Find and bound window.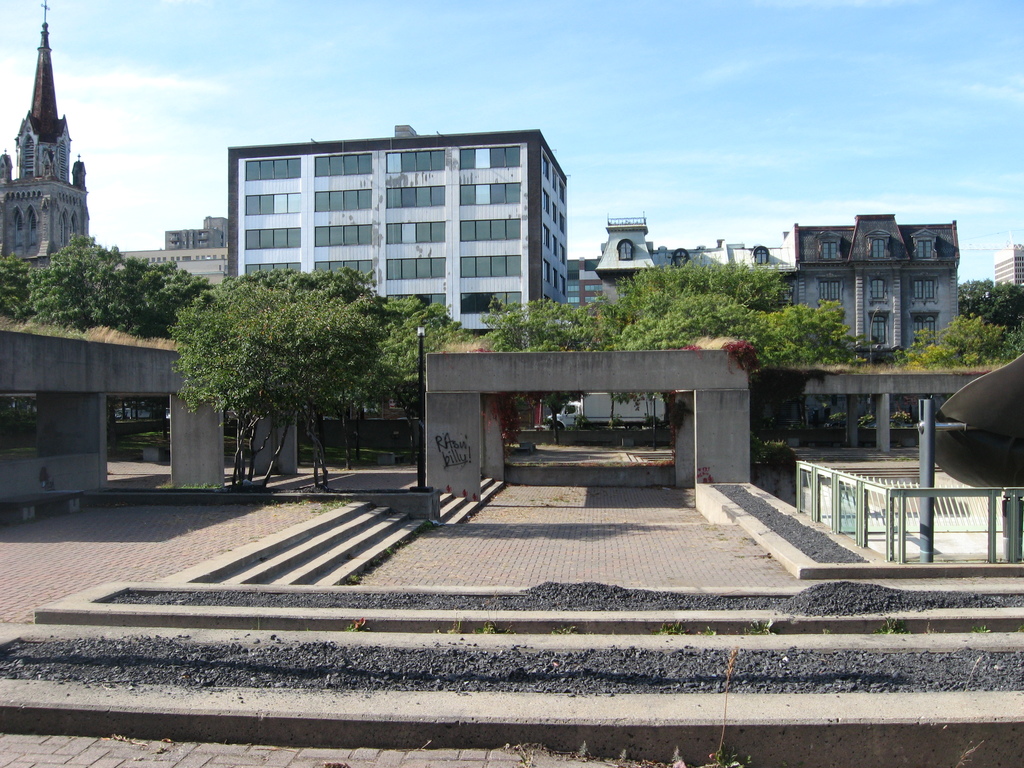
Bound: BBox(387, 255, 442, 282).
